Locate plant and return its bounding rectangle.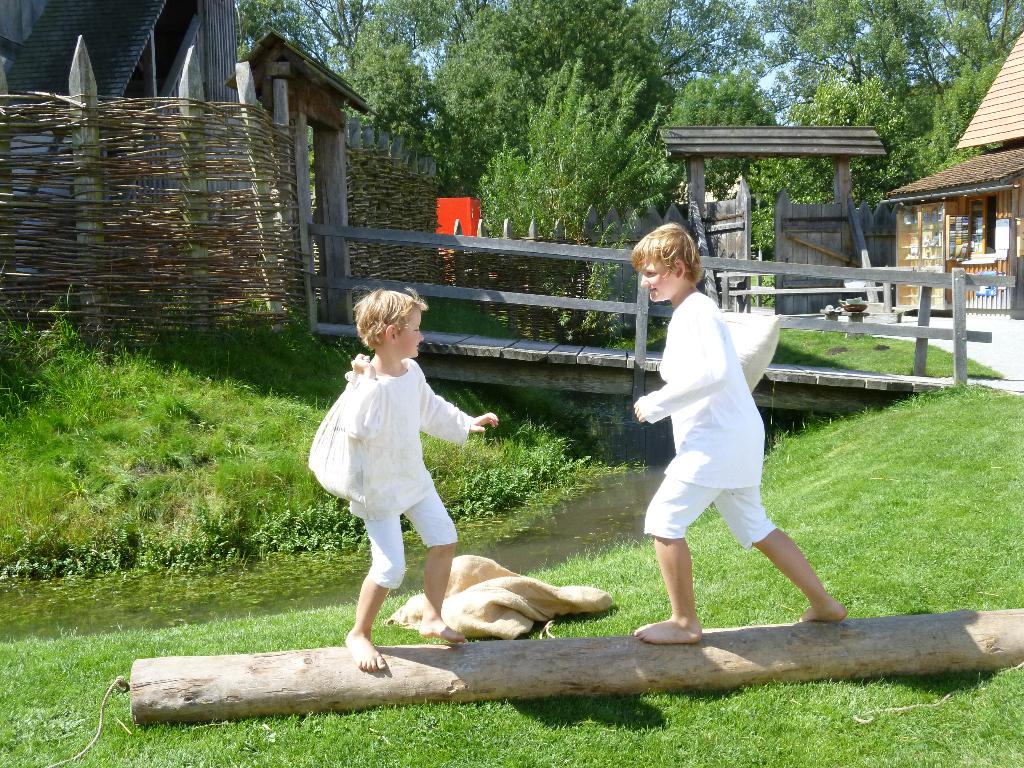
bbox=[788, 63, 892, 213].
